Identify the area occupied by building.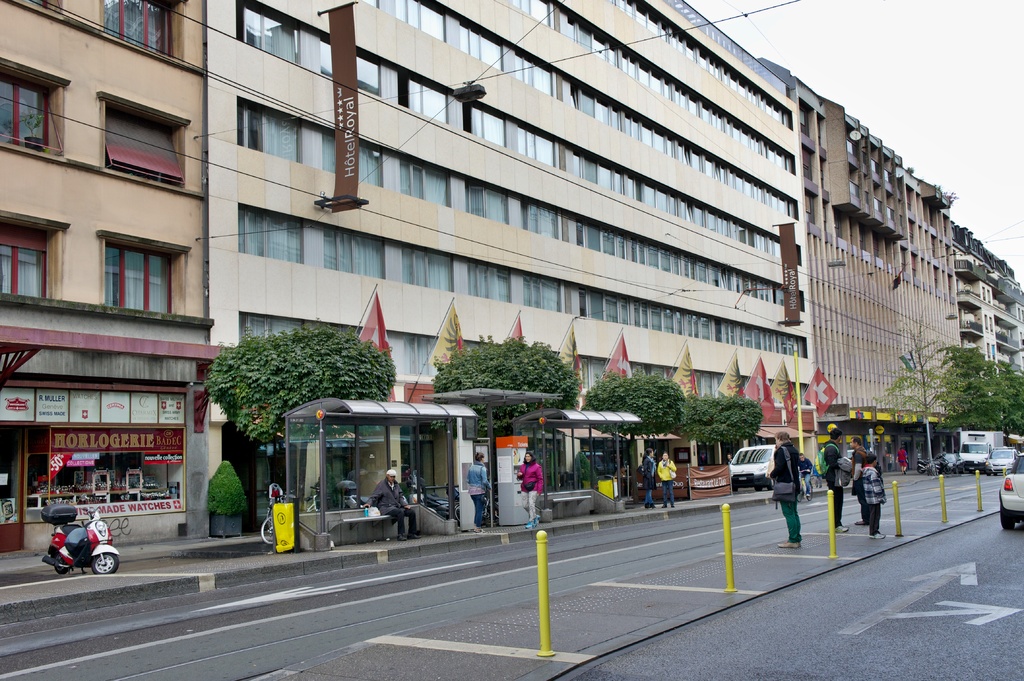
Area: (x1=957, y1=221, x2=1023, y2=377).
